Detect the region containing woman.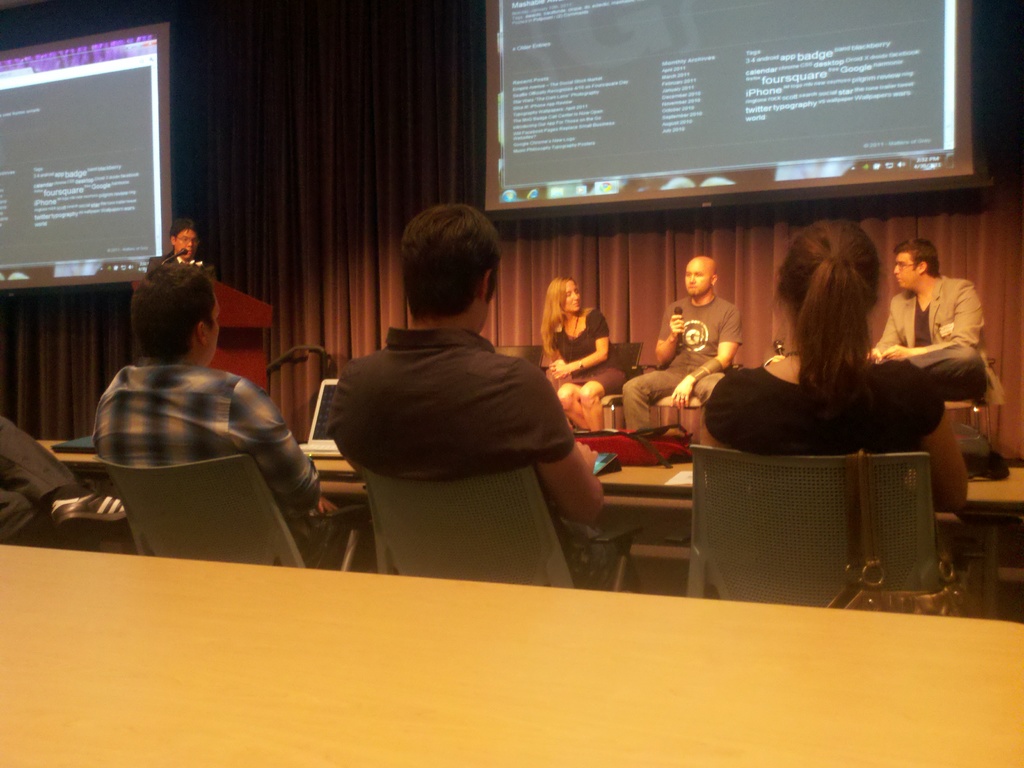
region(740, 221, 945, 481).
